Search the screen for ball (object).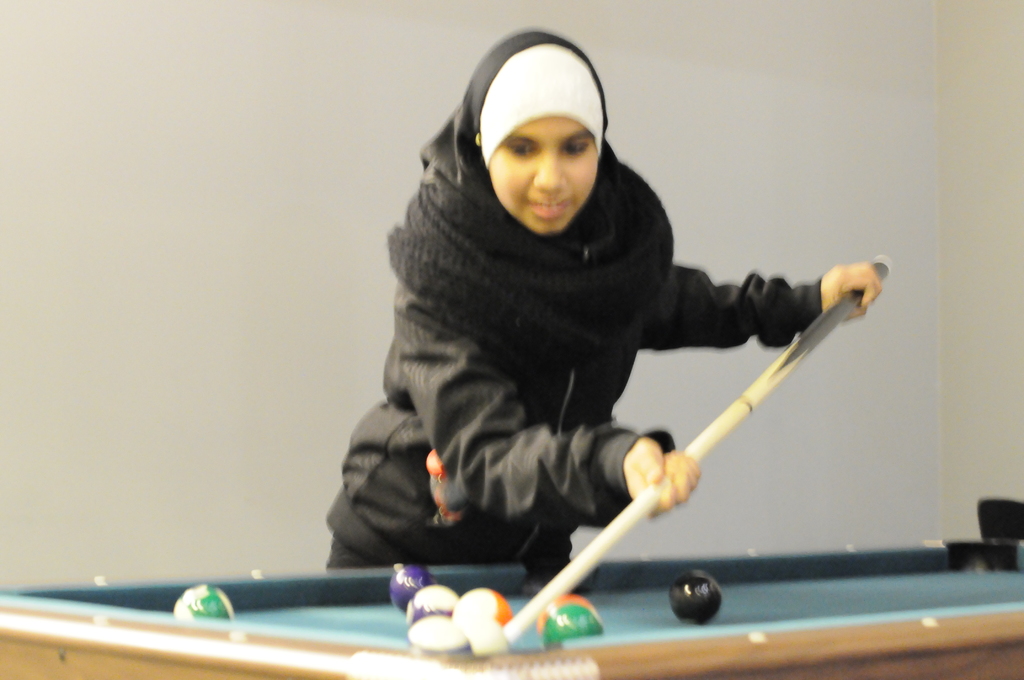
Found at bbox=(671, 572, 721, 622).
